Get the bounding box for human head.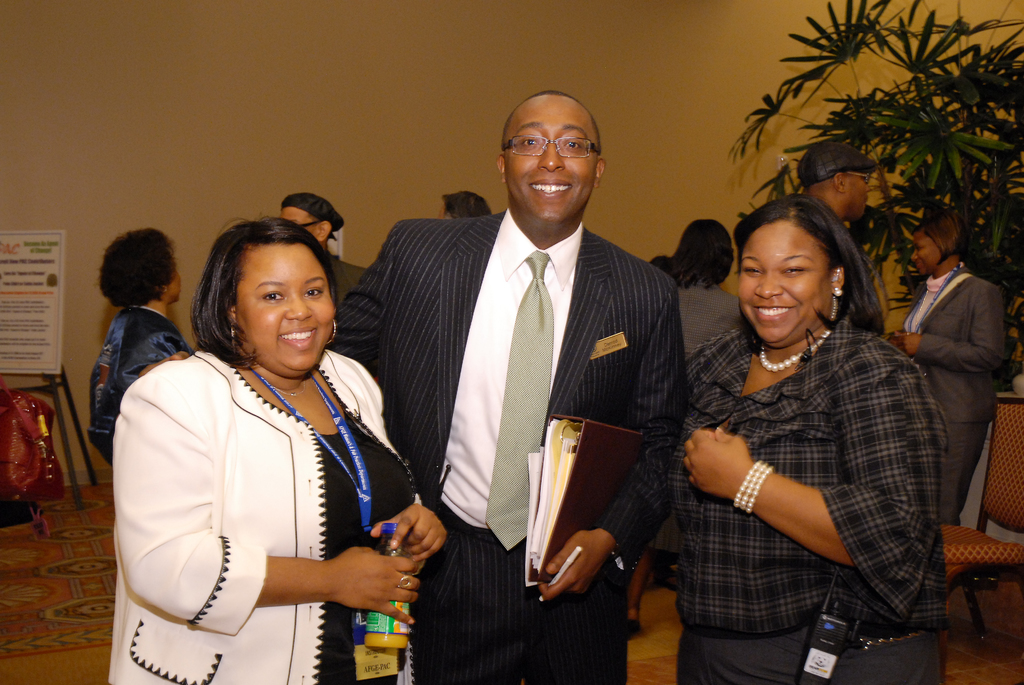
{"left": 733, "top": 199, "right": 865, "bottom": 346}.
